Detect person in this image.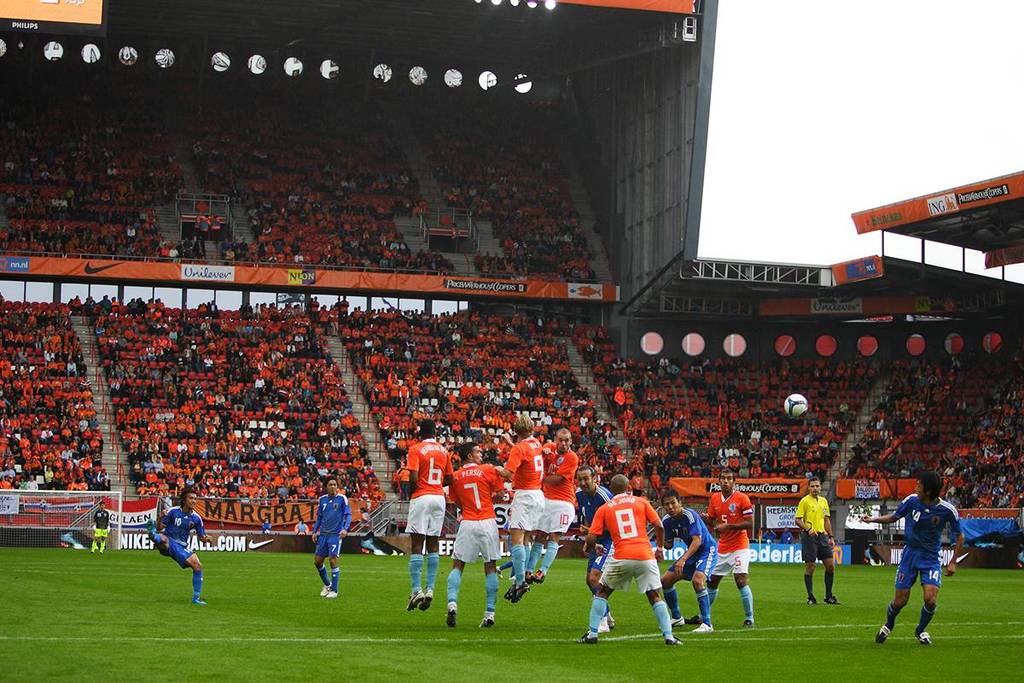
Detection: (left=360, top=508, right=372, bottom=534).
